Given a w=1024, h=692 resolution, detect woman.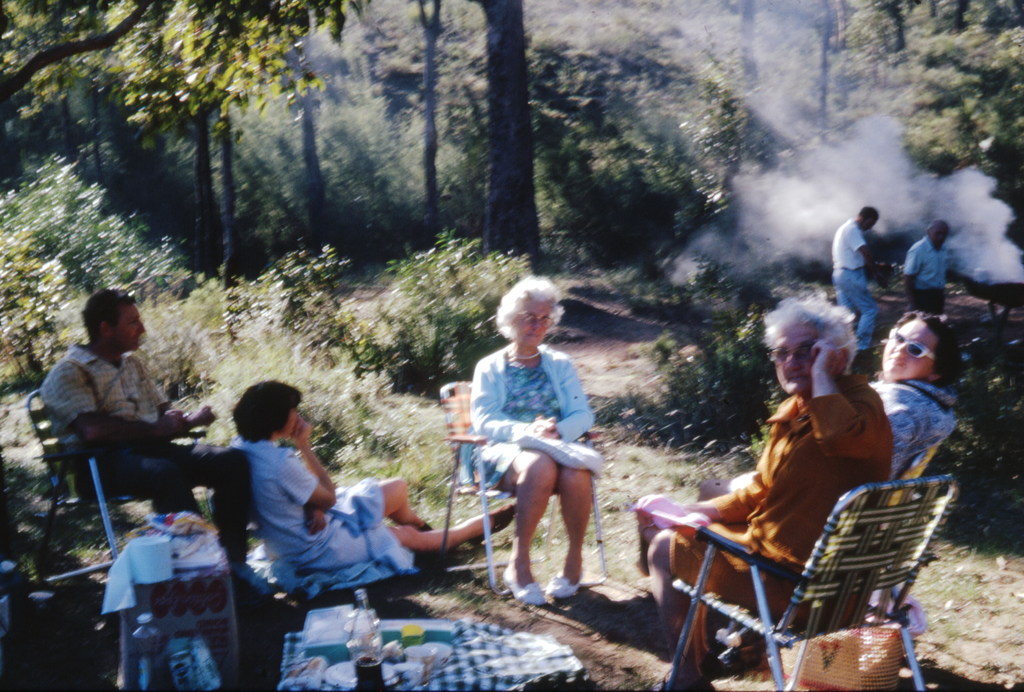
<bbox>720, 316, 977, 492</bbox>.
